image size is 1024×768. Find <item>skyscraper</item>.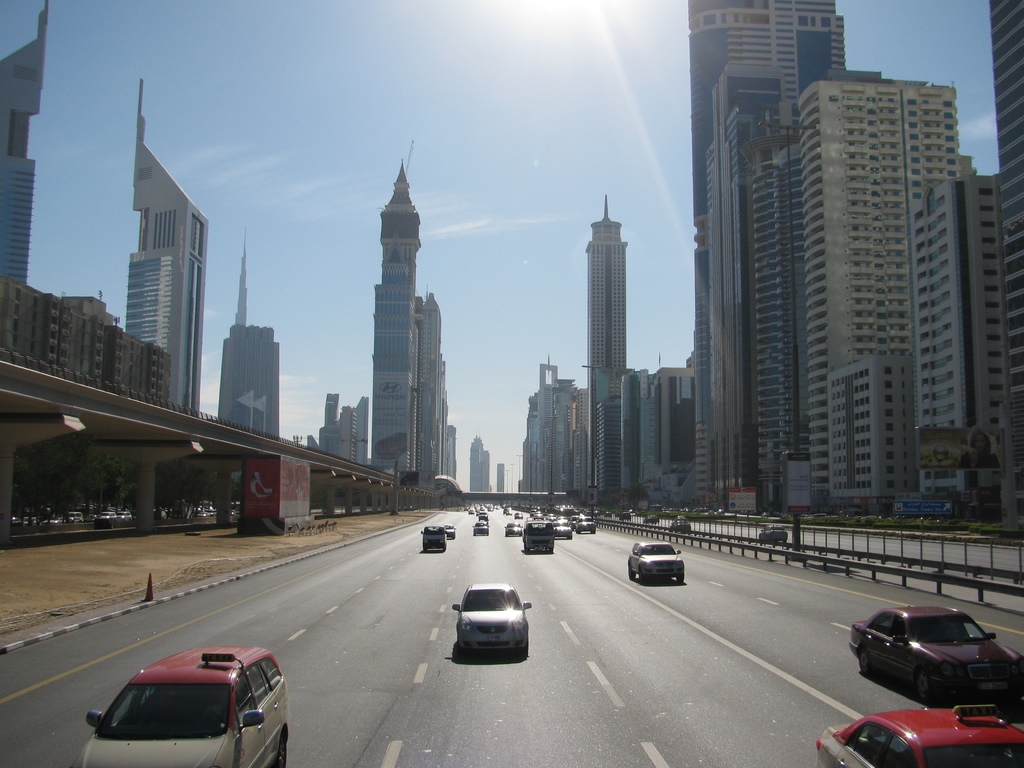
Rect(689, 0, 844, 504).
